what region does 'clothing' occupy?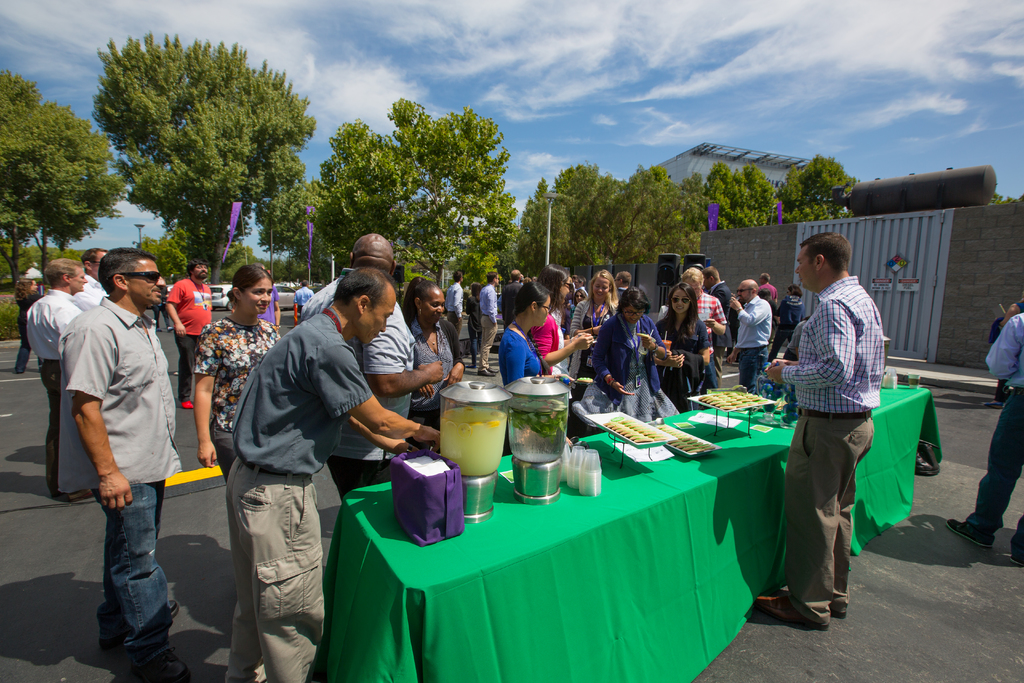
(x1=65, y1=298, x2=189, y2=661).
